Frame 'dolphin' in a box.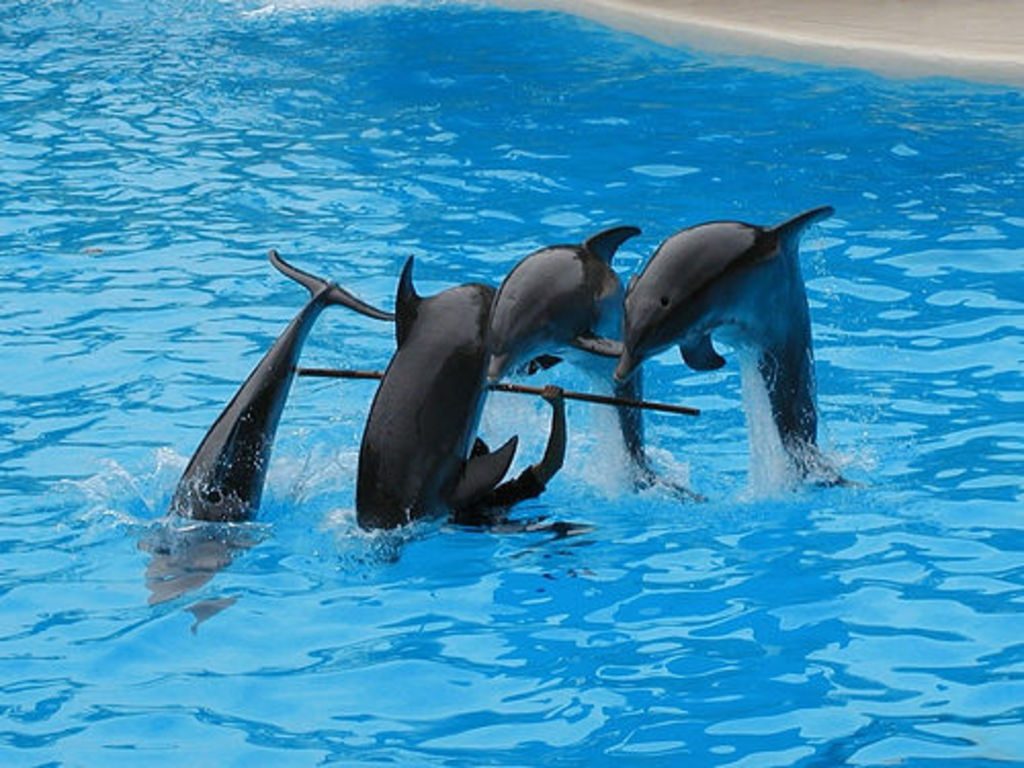
bbox=(354, 254, 565, 543).
